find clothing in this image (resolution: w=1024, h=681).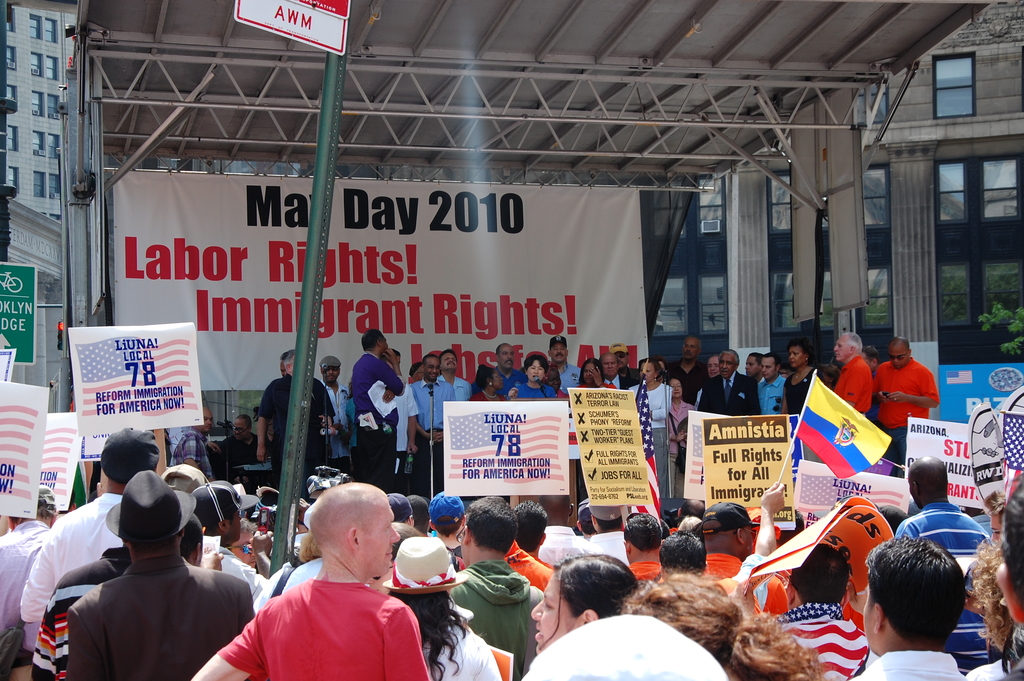
770:361:819:428.
